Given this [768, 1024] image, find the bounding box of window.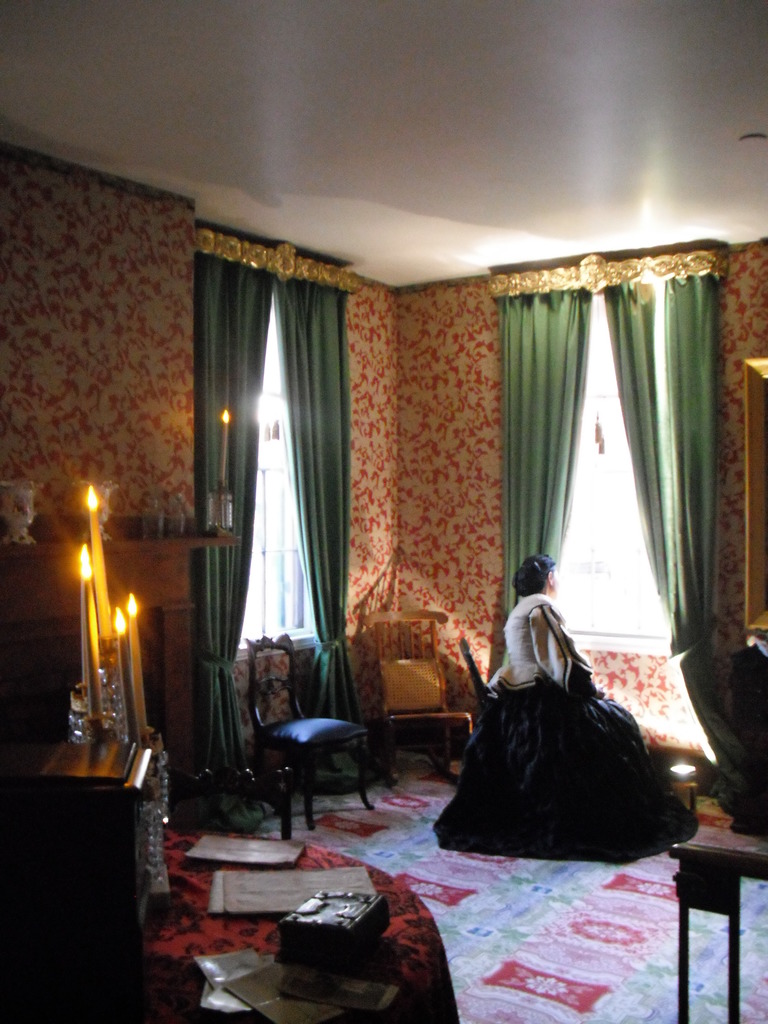
l=489, t=228, r=720, b=646.
